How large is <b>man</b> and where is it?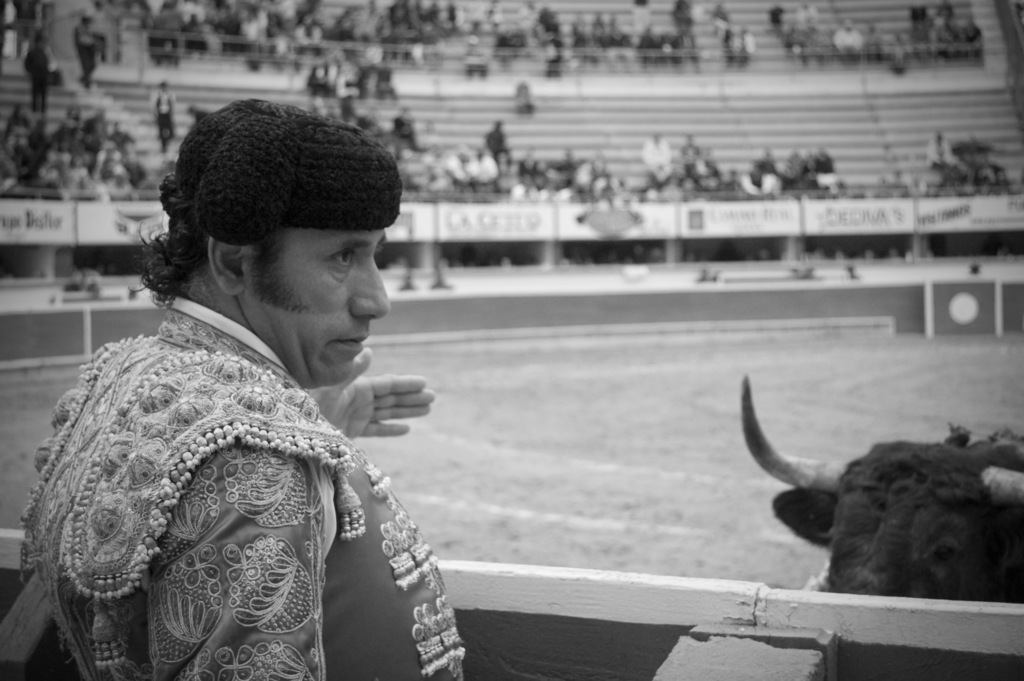
Bounding box: <region>37, 103, 494, 671</region>.
